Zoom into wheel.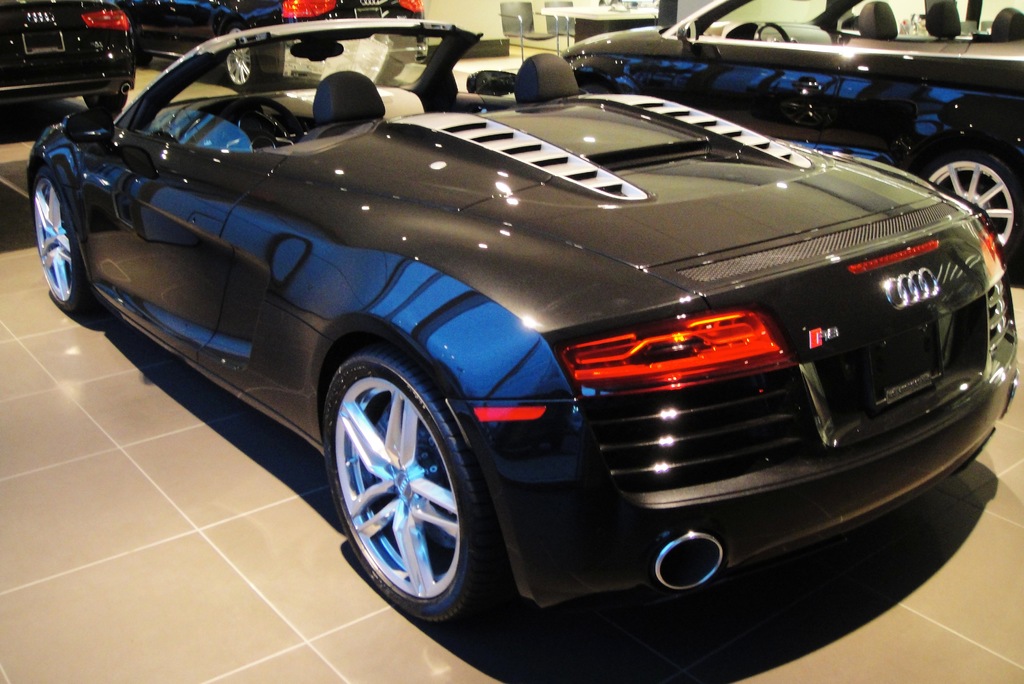
Zoom target: 901/147/1023/276.
